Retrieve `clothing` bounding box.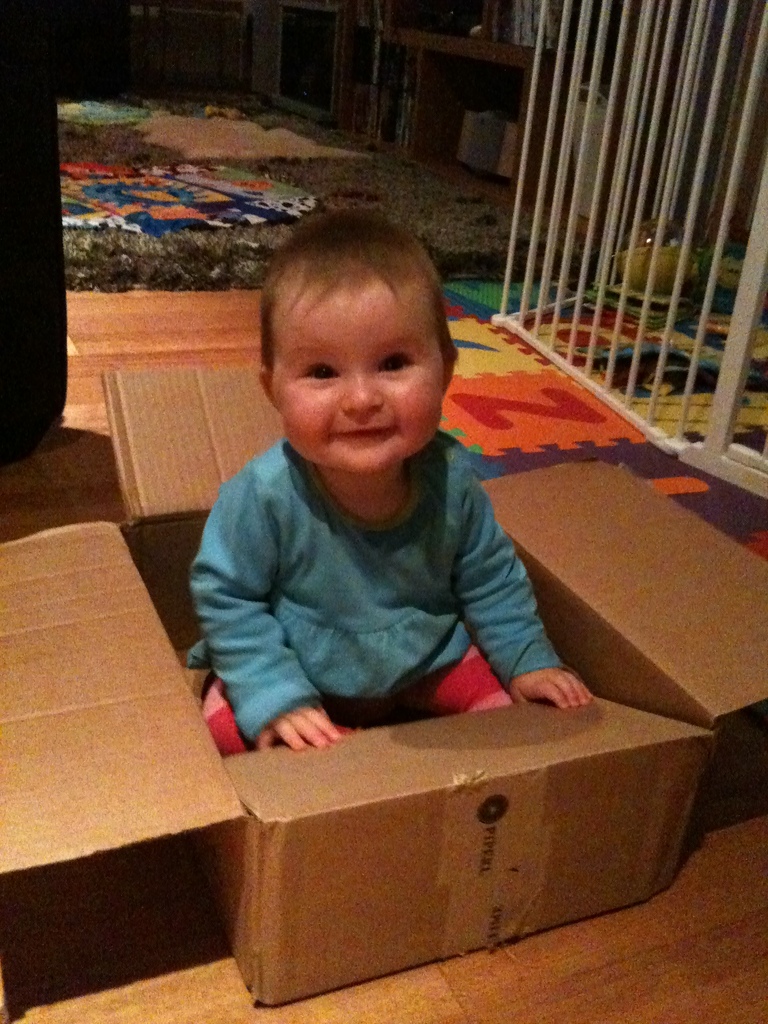
Bounding box: pyautogui.locateOnScreen(182, 429, 563, 711).
